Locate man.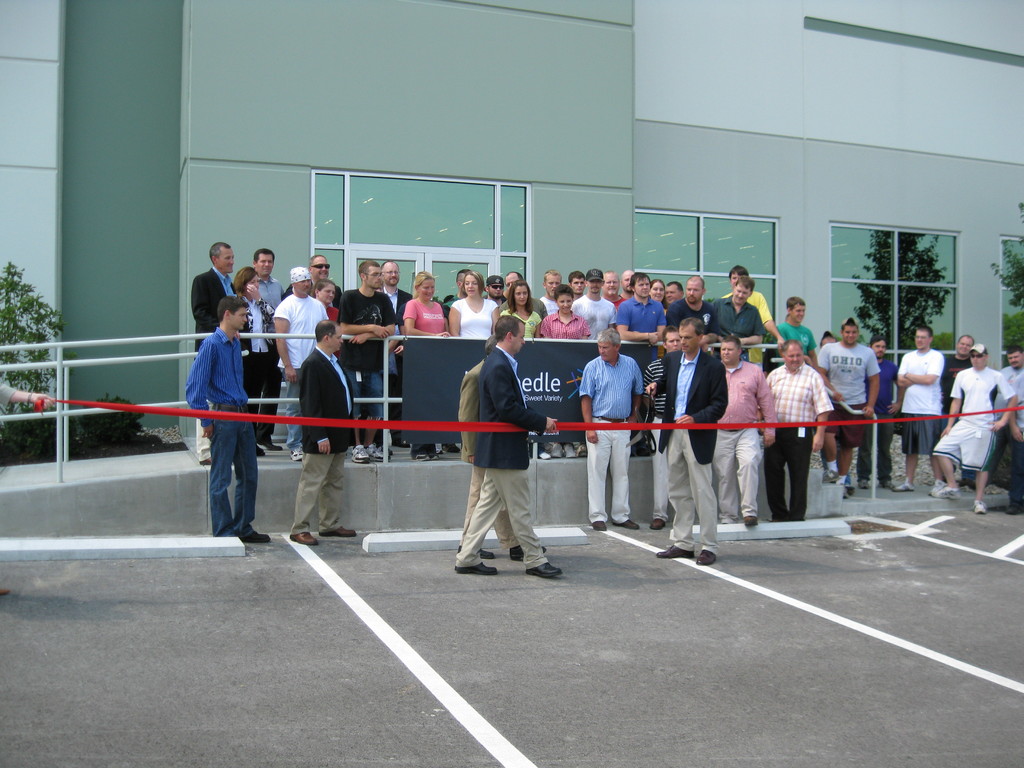
Bounding box: <box>657,278,721,336</box>.
